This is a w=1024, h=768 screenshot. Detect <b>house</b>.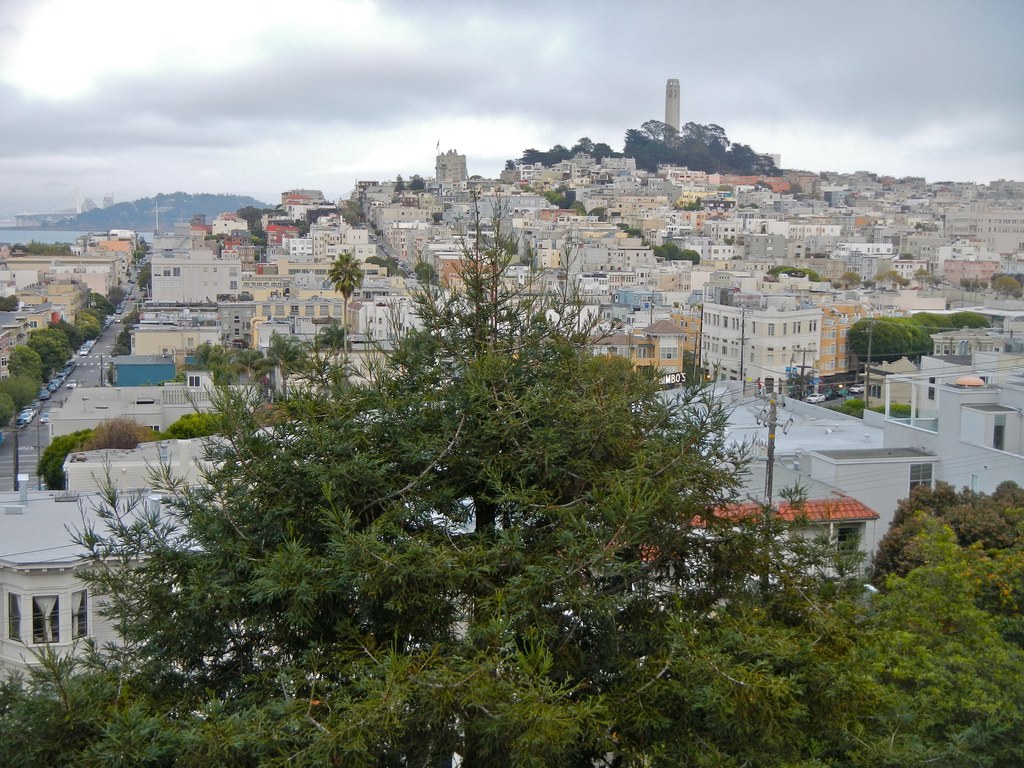
pyautogui.locateOnScreen(143, 259, 248, 305).
